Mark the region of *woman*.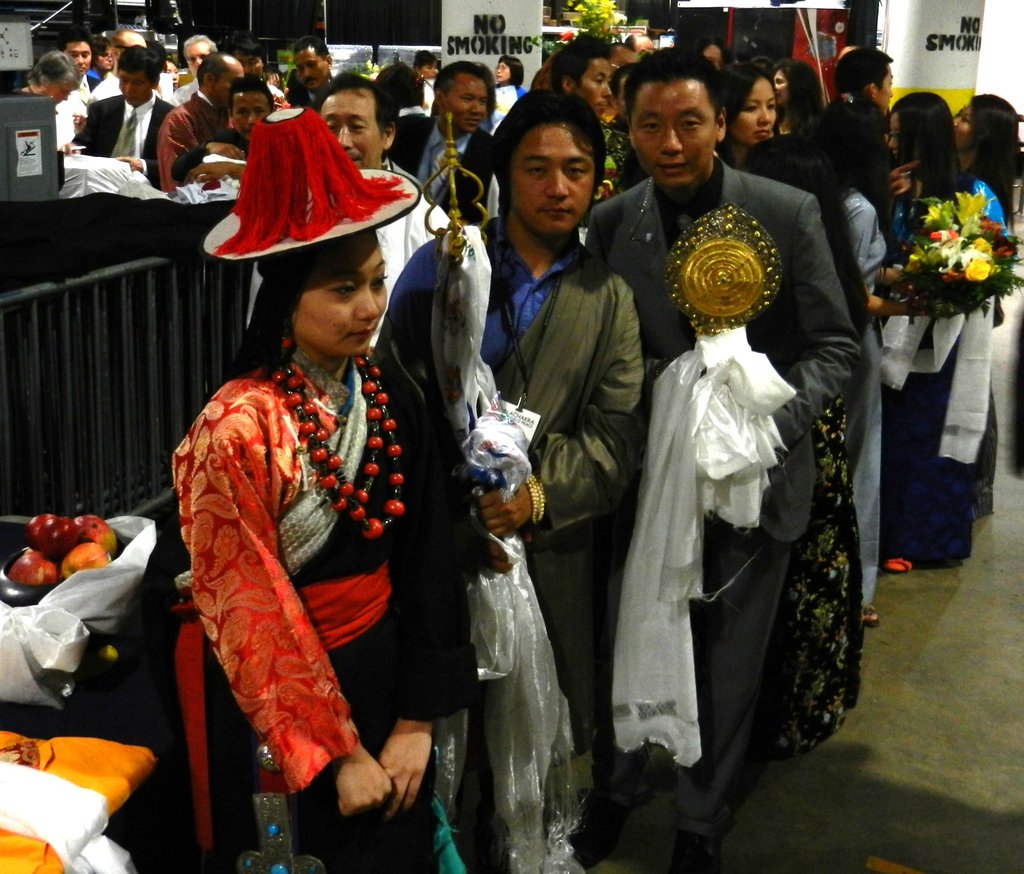
Region: [722, 62, 788, 172].
